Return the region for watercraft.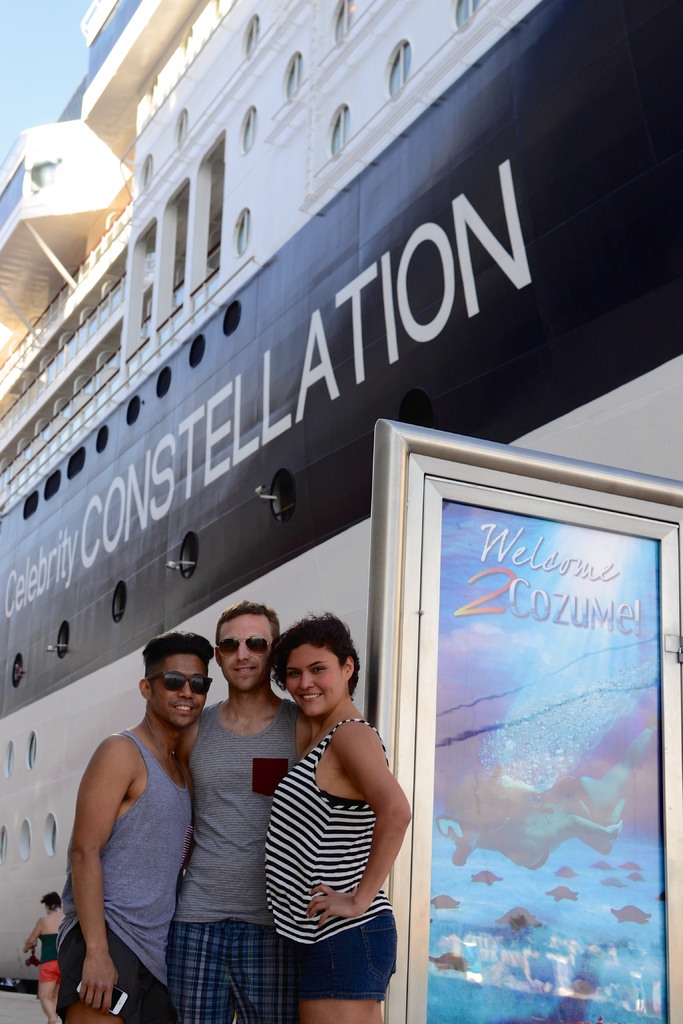
select_region(0, 0, 682, 986).
